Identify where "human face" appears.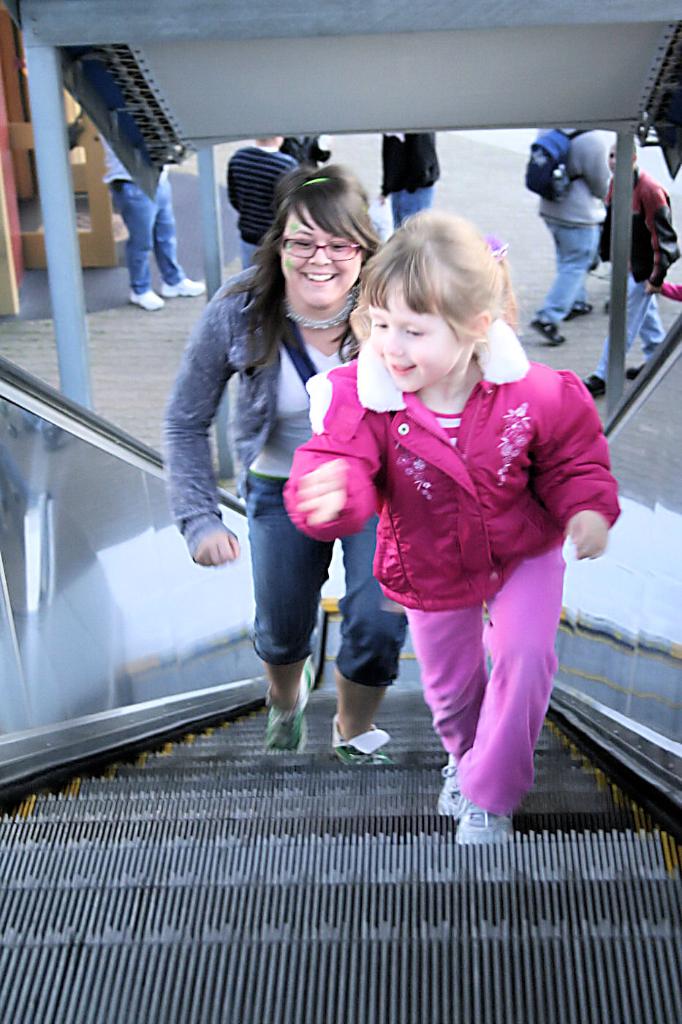
Appears at Rect(281, 206, 361, 306).
